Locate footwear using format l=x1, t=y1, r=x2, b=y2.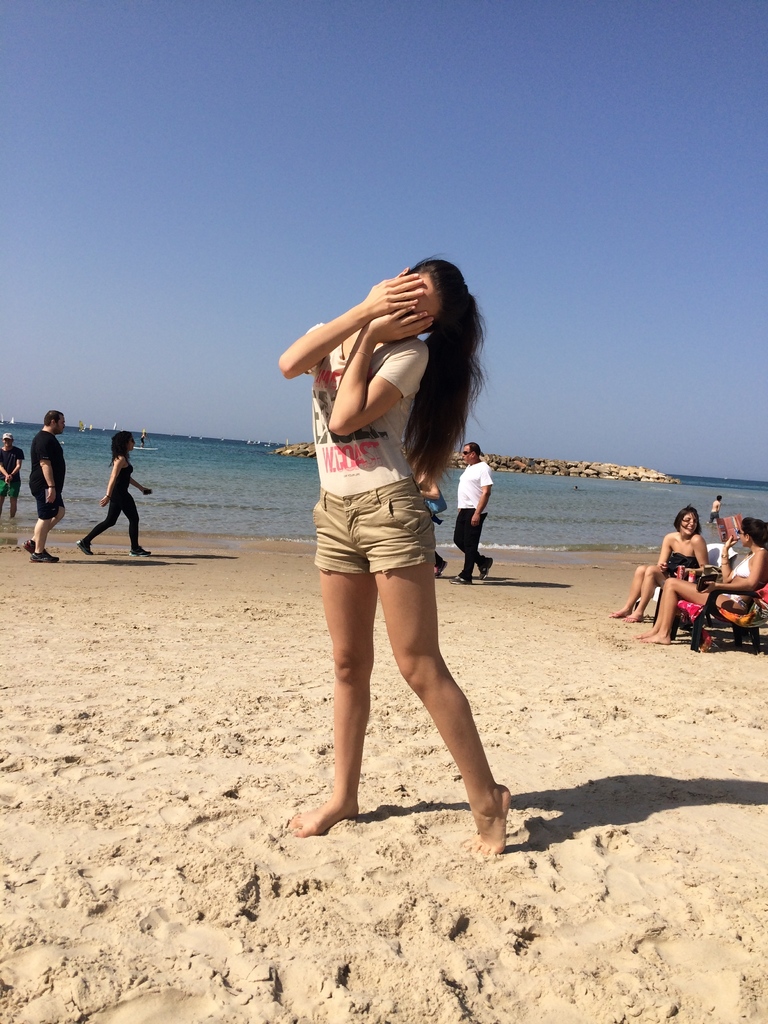
l=26, t=550, r=61, b=562.
